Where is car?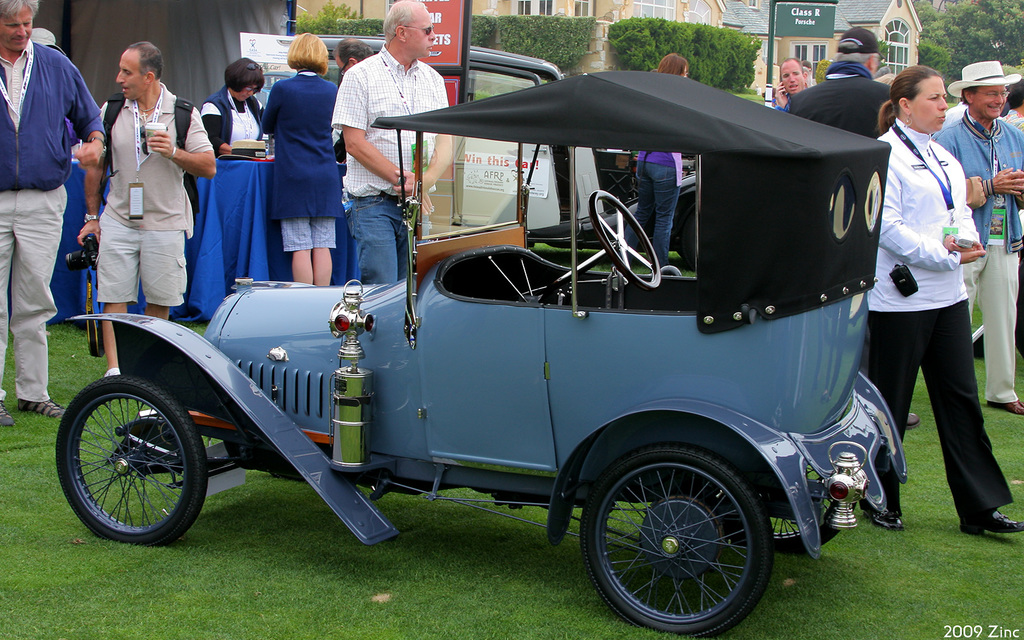
<region>68, 74, 945, 605</region>.
